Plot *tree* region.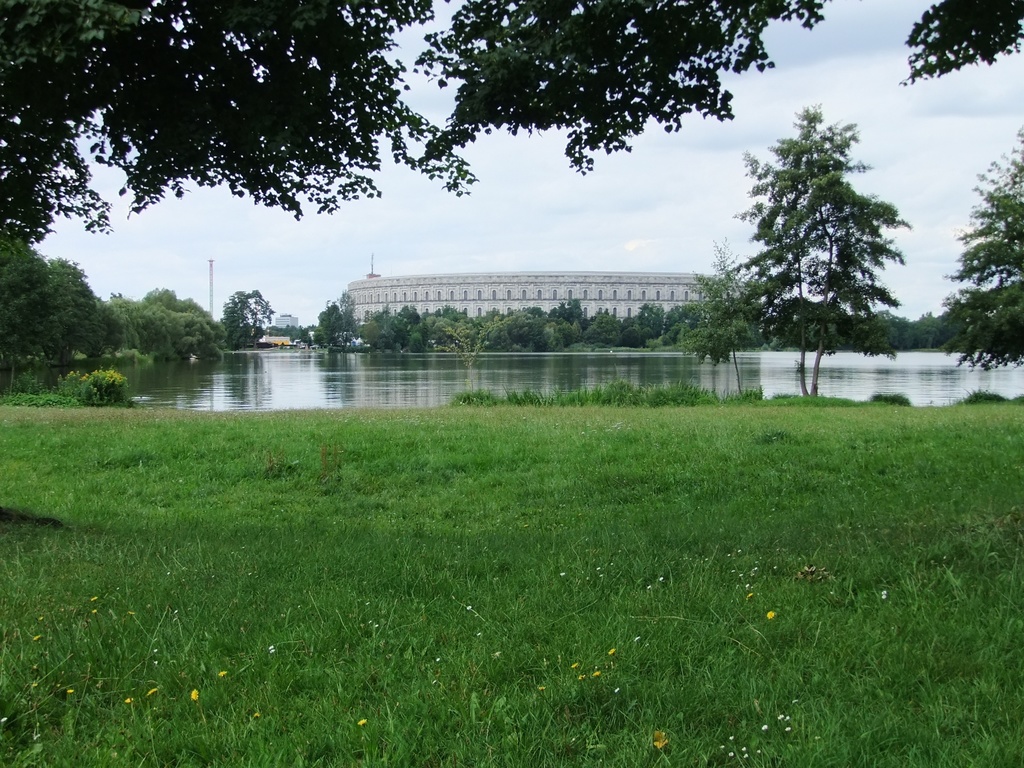
Plotted at Rect(0, 249, 214, 346).
